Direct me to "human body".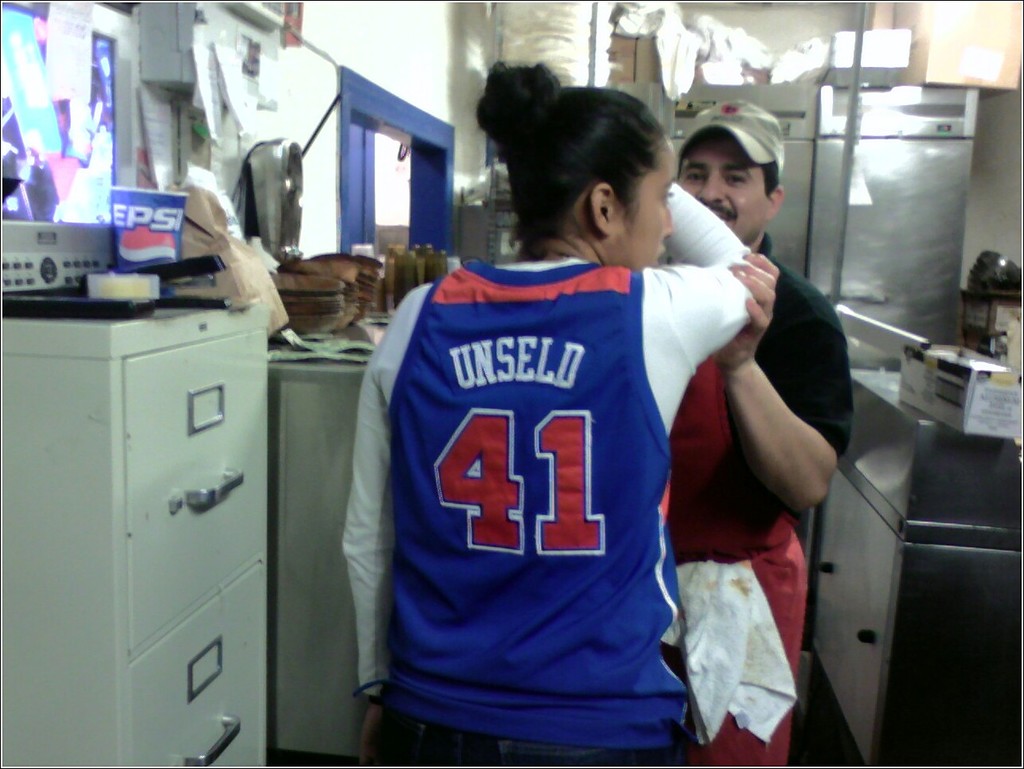
Direction: region(333, 110, 803, 768).
